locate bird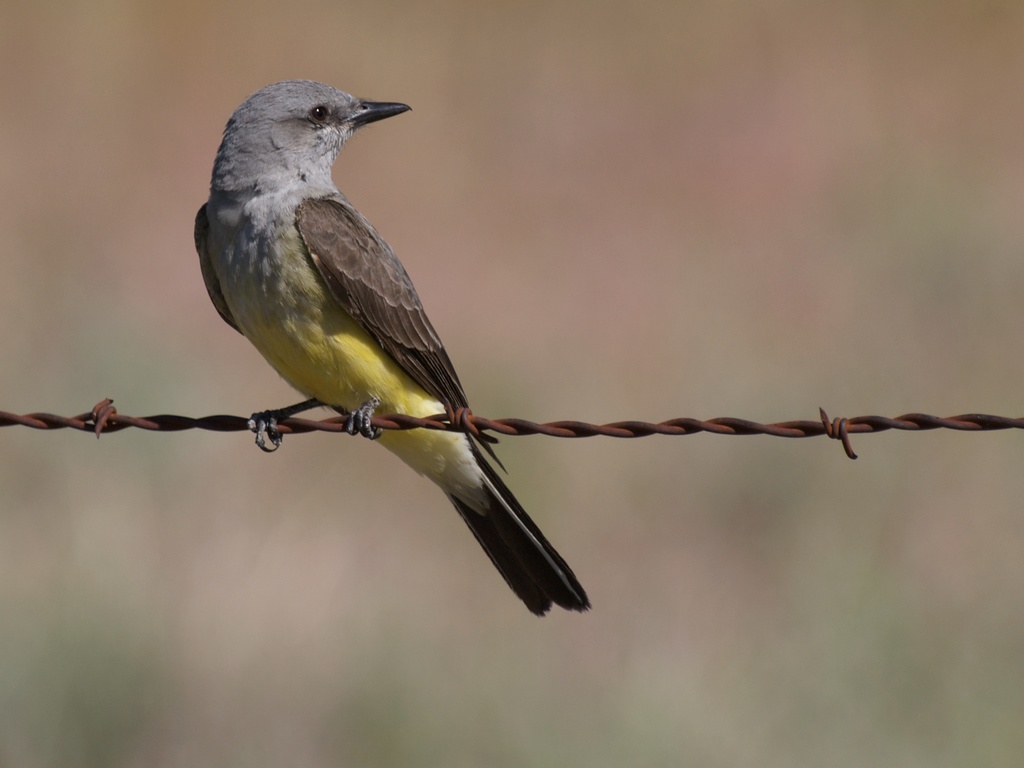
select_region(204, 92, 676, 606)
